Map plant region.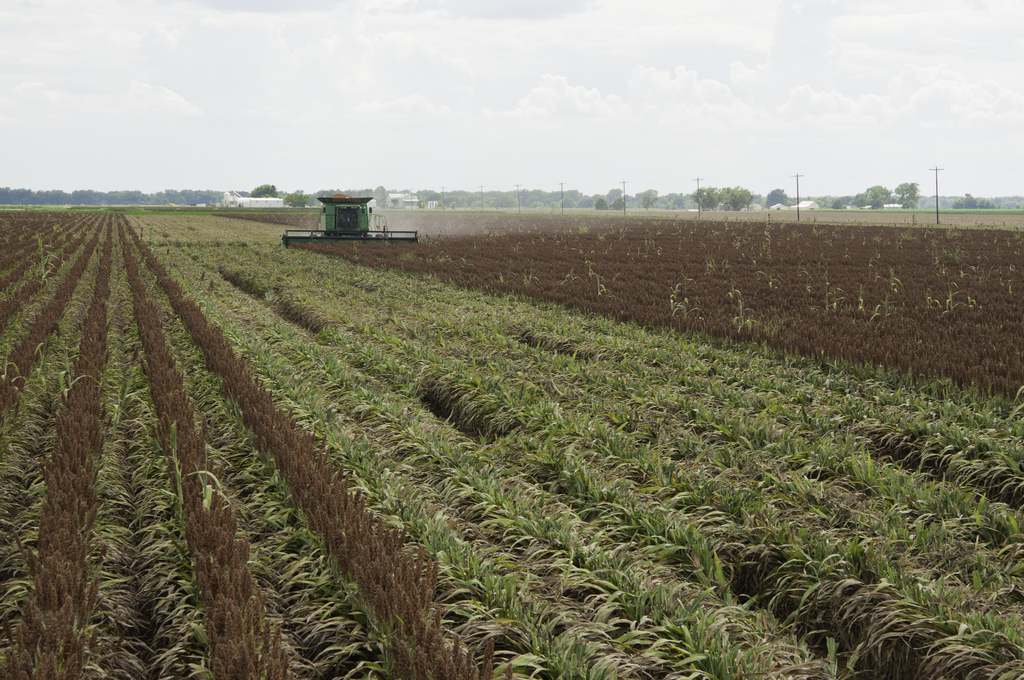
Mapped to 733, 309, 794, 340.
